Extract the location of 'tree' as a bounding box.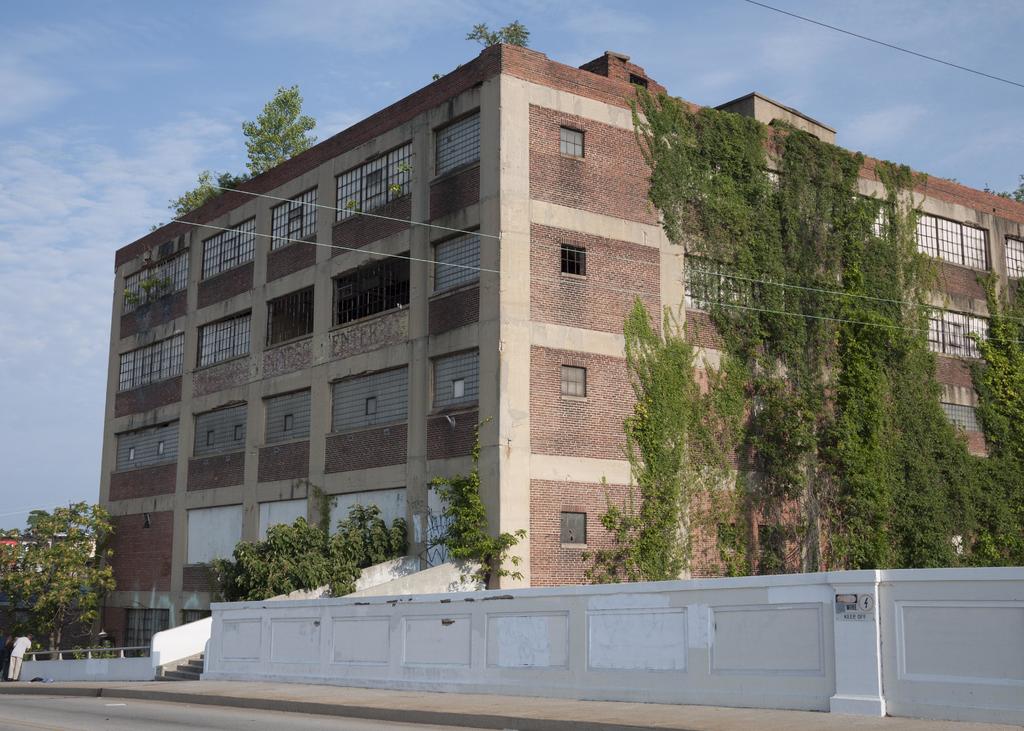
x1=159 y1=79 x2=327 y2=227.
